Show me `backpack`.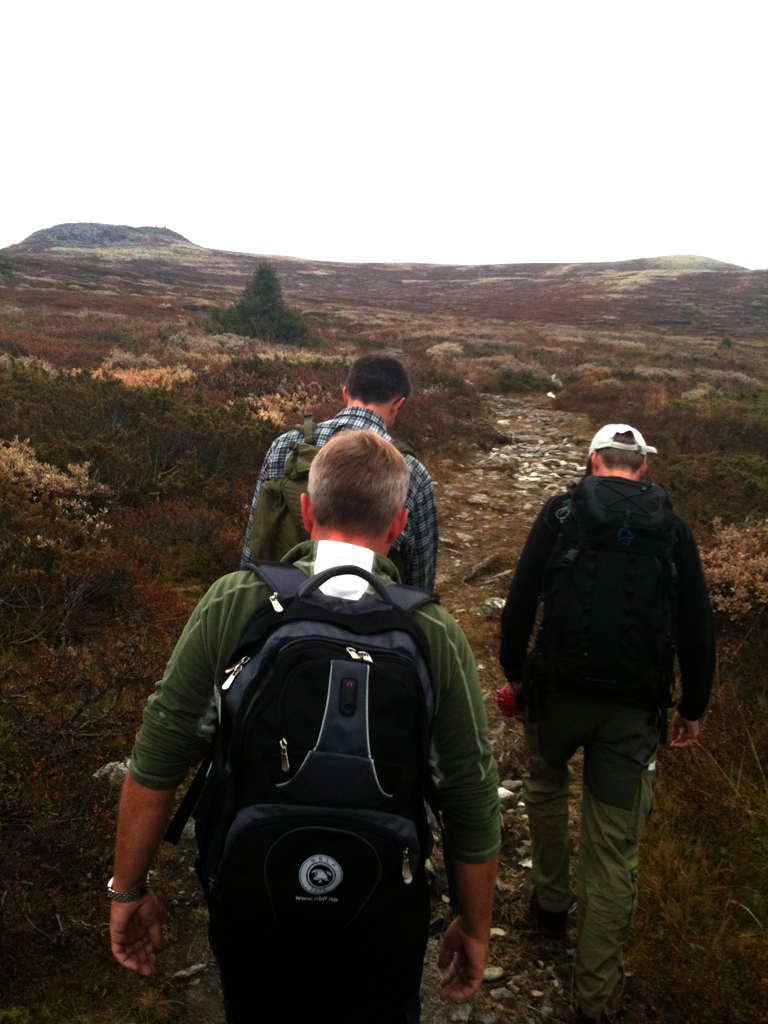
`backpack` is here: [x1=163, y1=554, x2=457, y2=968].
